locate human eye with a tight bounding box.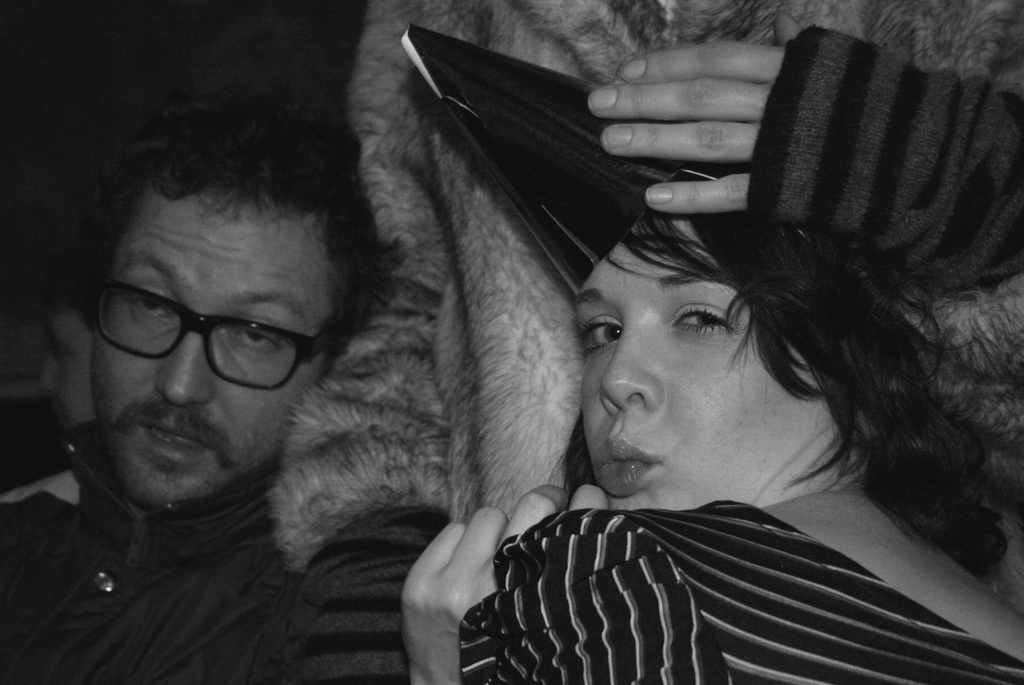
left=125, top=292, right=175, bottom=321.
